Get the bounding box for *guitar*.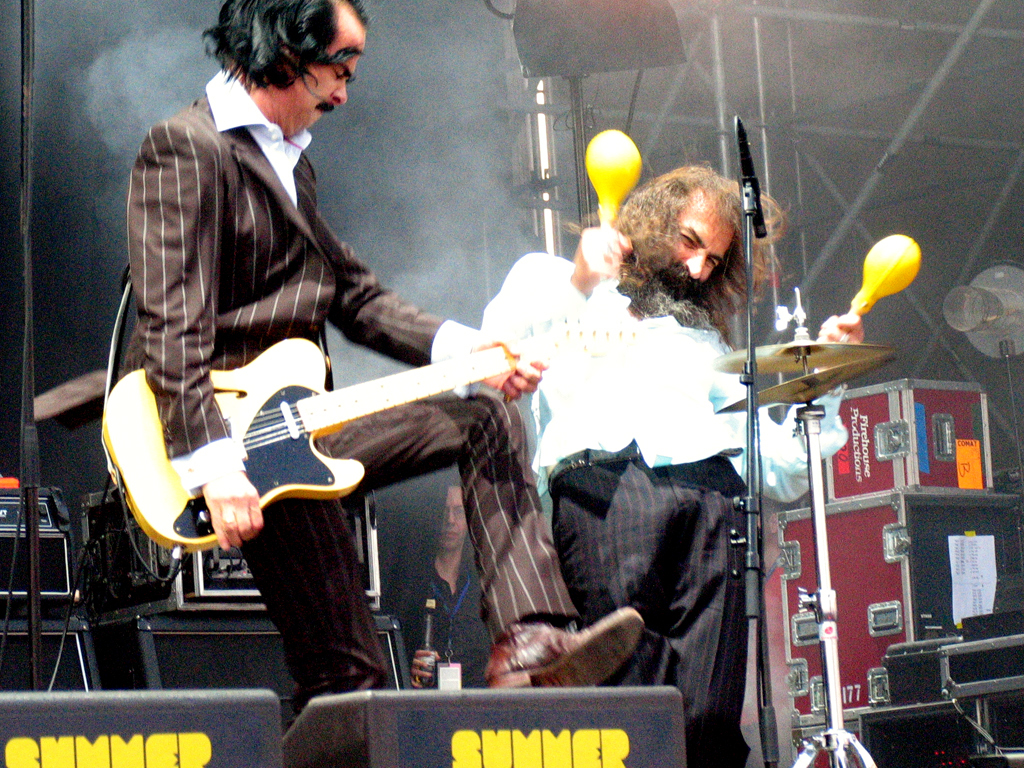
<region>93, 306, 642, 562</region>.
